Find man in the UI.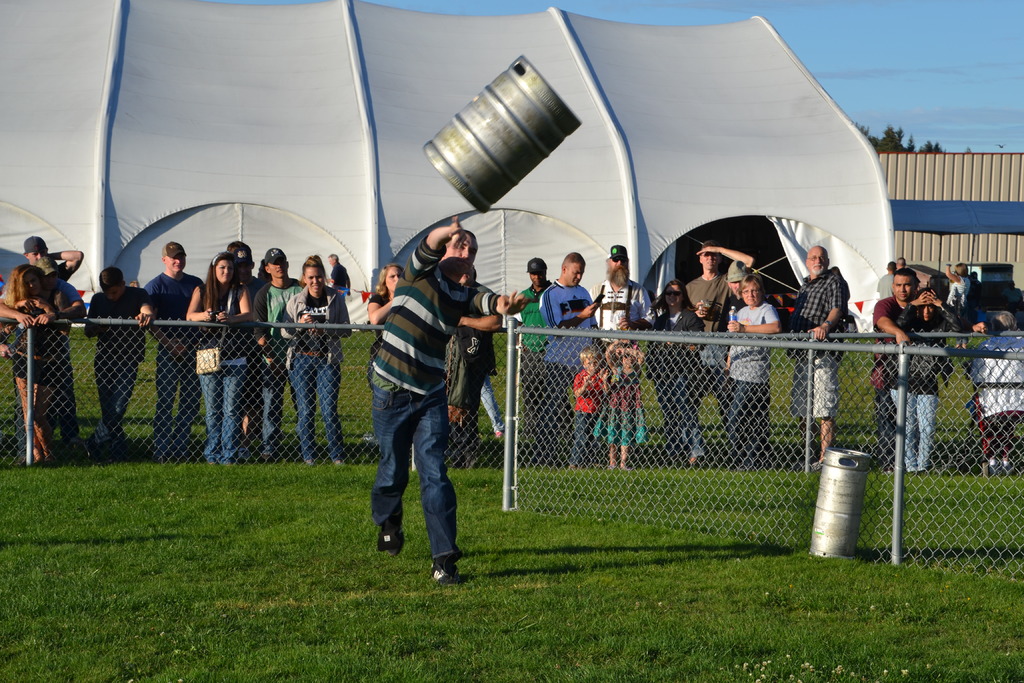
UI element at 330 254 351 299.
